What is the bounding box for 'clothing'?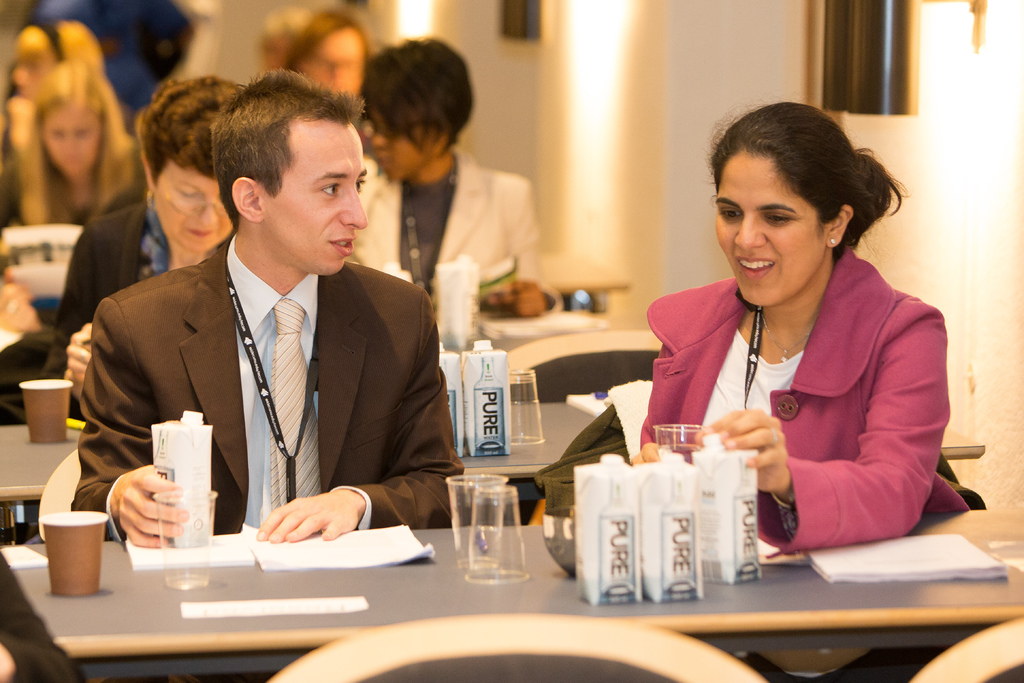
region(345, 139, 543, 293).
